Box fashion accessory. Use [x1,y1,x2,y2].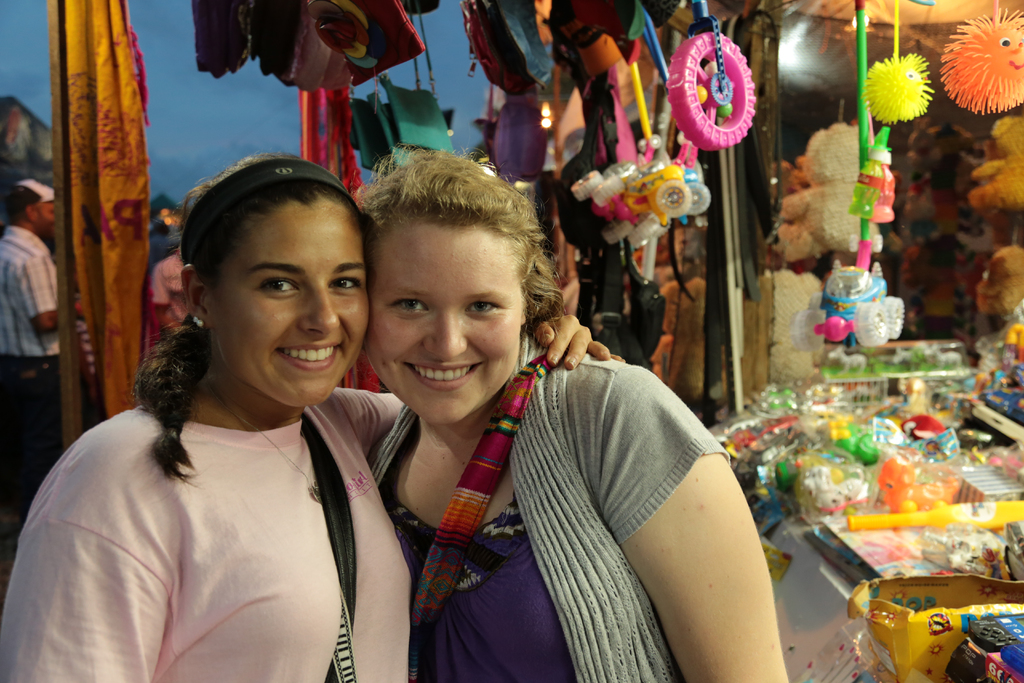
[306,416,355,682].
